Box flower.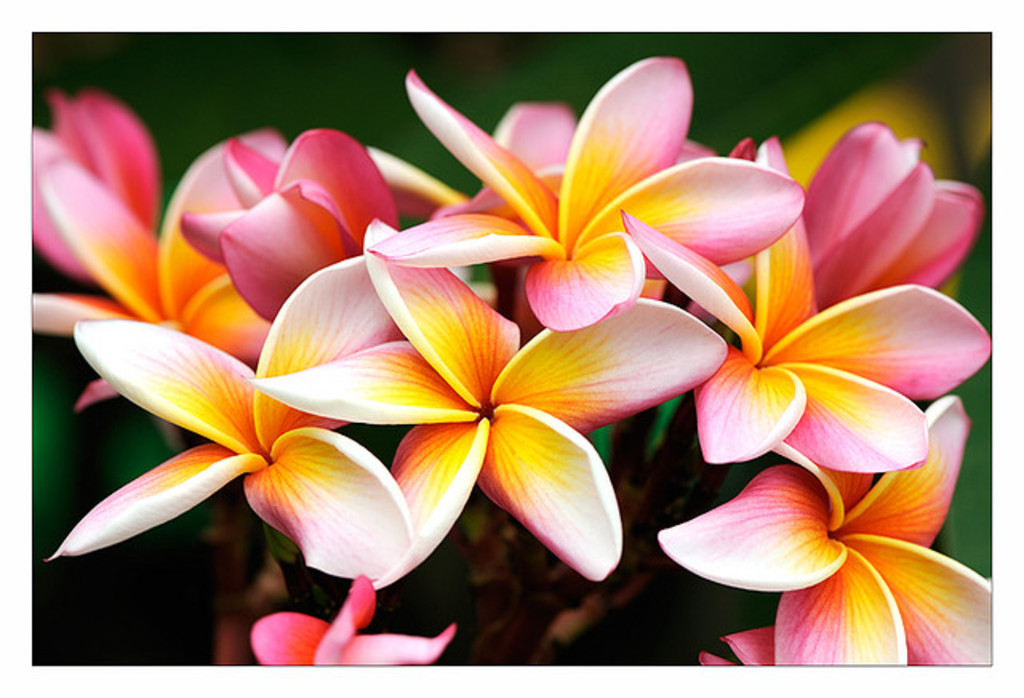
bbox=(858, 118, 1010, 679).
